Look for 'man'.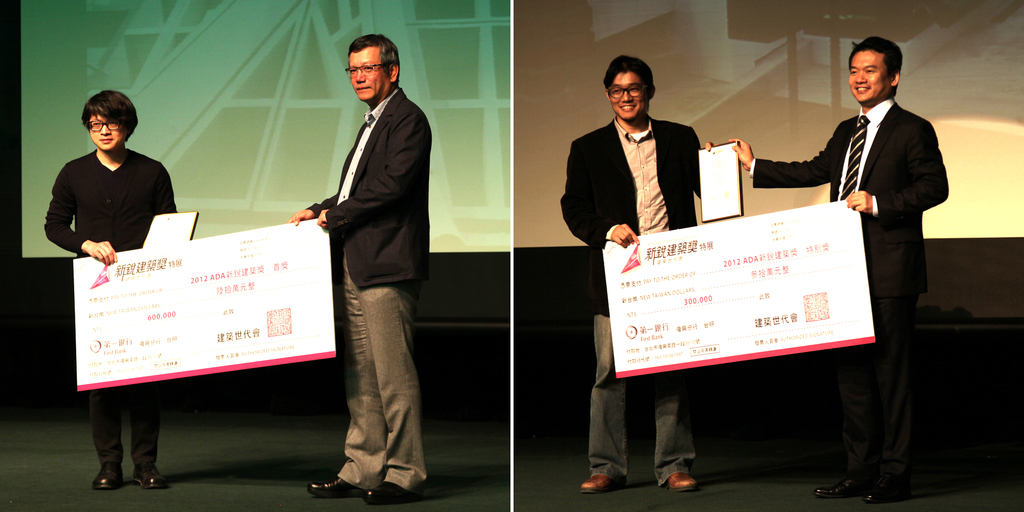
Found: {"x1": 727, "y1": 36, "x2": 950, "y2": 504}.
